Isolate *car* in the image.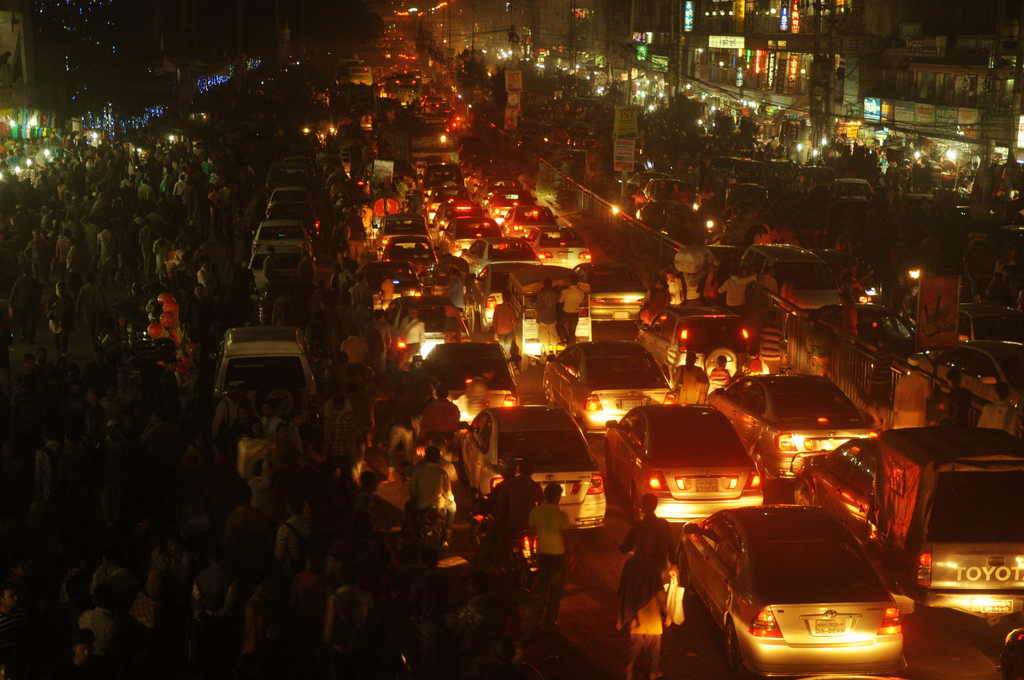
Isolated region: [217, 318, 322, 406].
